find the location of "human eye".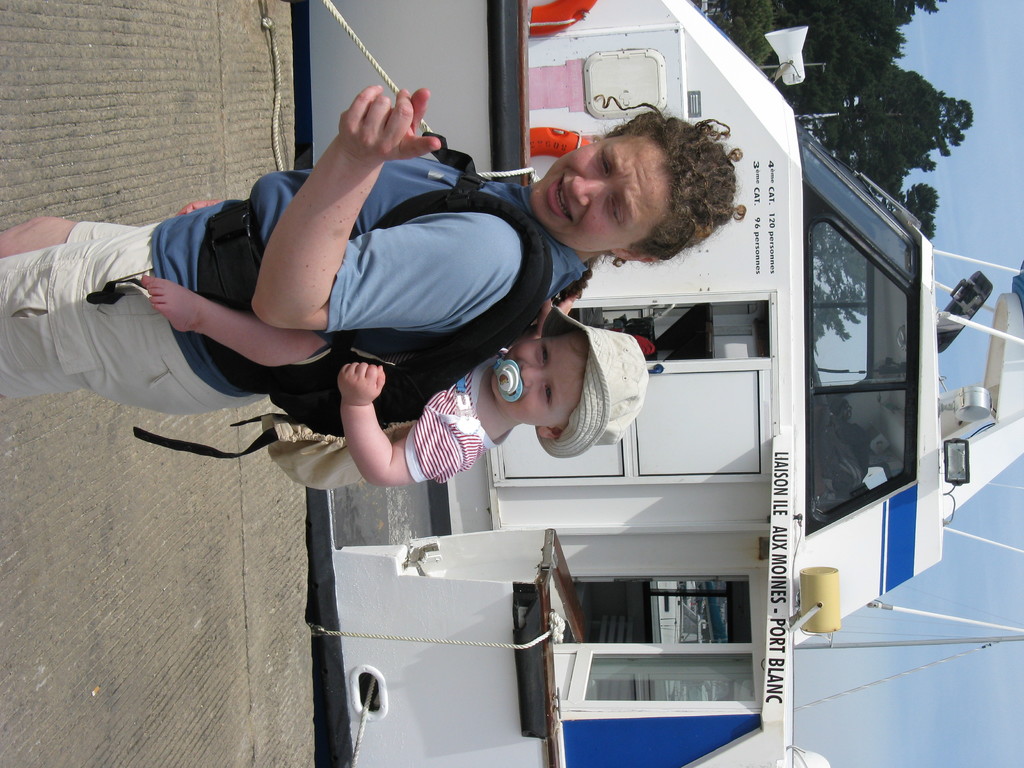
Location: [x1=543, y1=381, x2=552, y2=410].
